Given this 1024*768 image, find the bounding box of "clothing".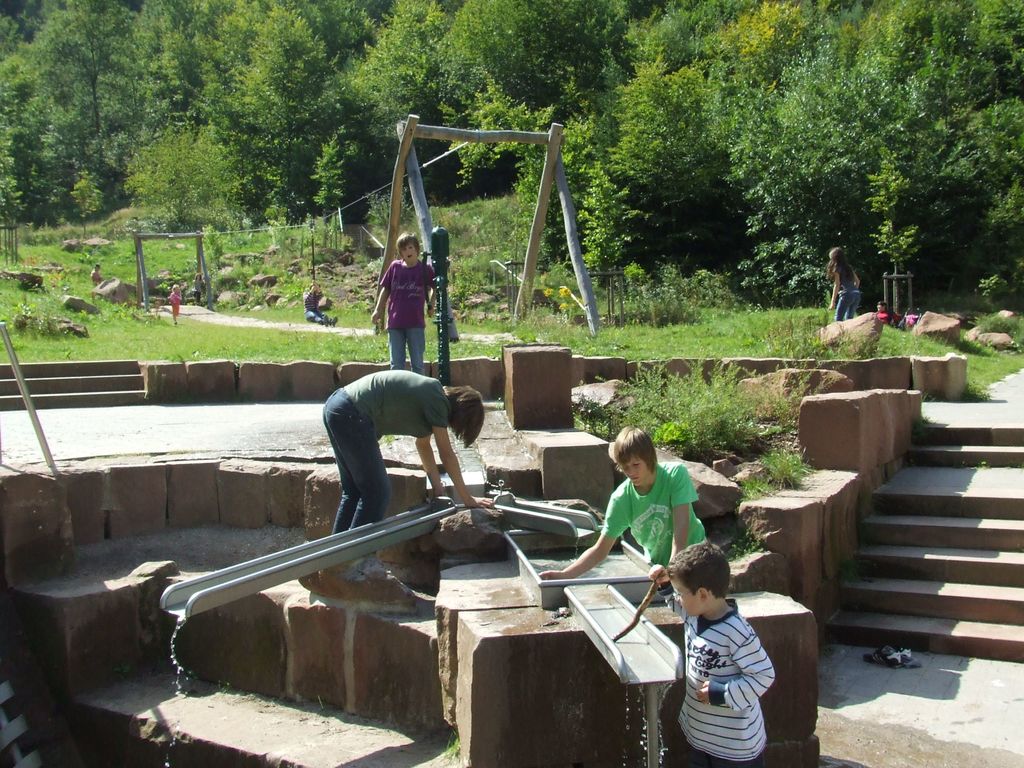
[left=834, top=261, right=860, bottom=324].
